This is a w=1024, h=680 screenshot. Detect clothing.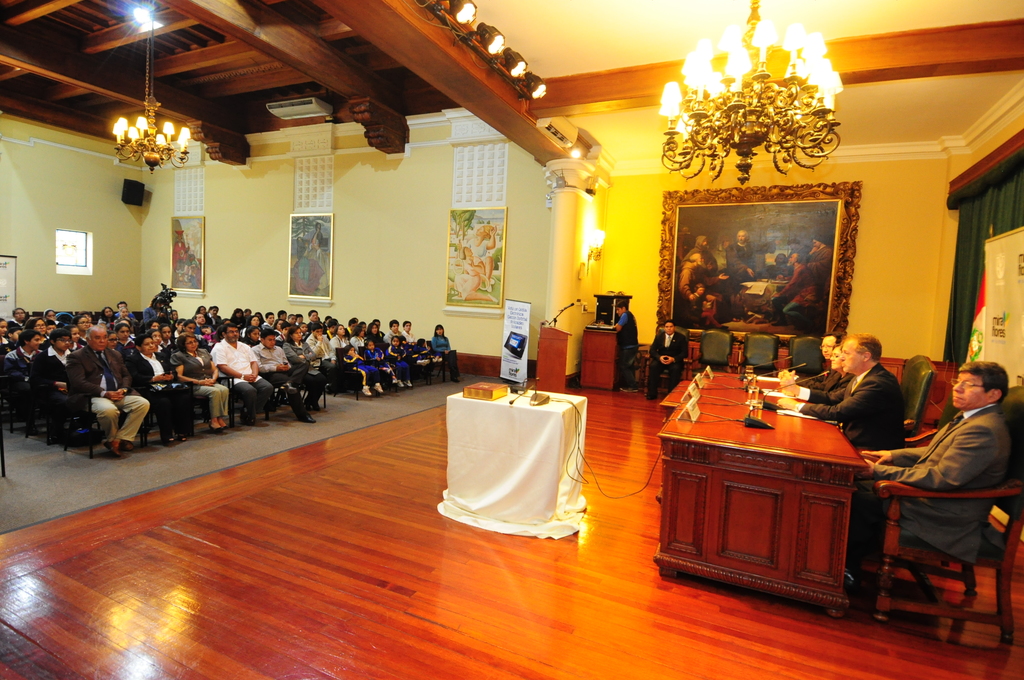
region(806, 242, 832, 304).
